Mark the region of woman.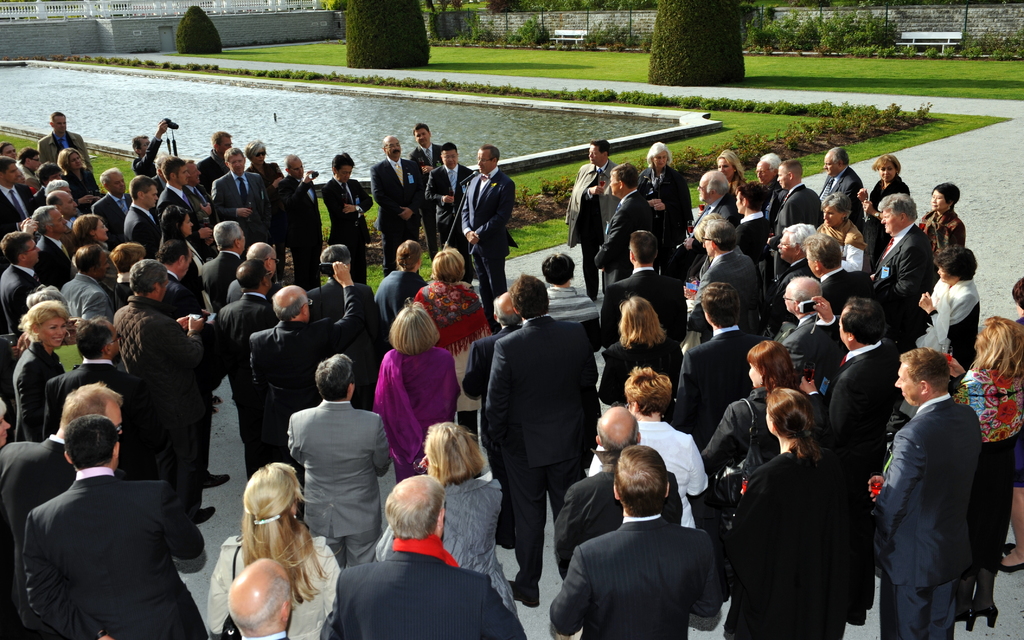
Region: pyautogui.locateOnScreen(201, 460, 345, 639).
